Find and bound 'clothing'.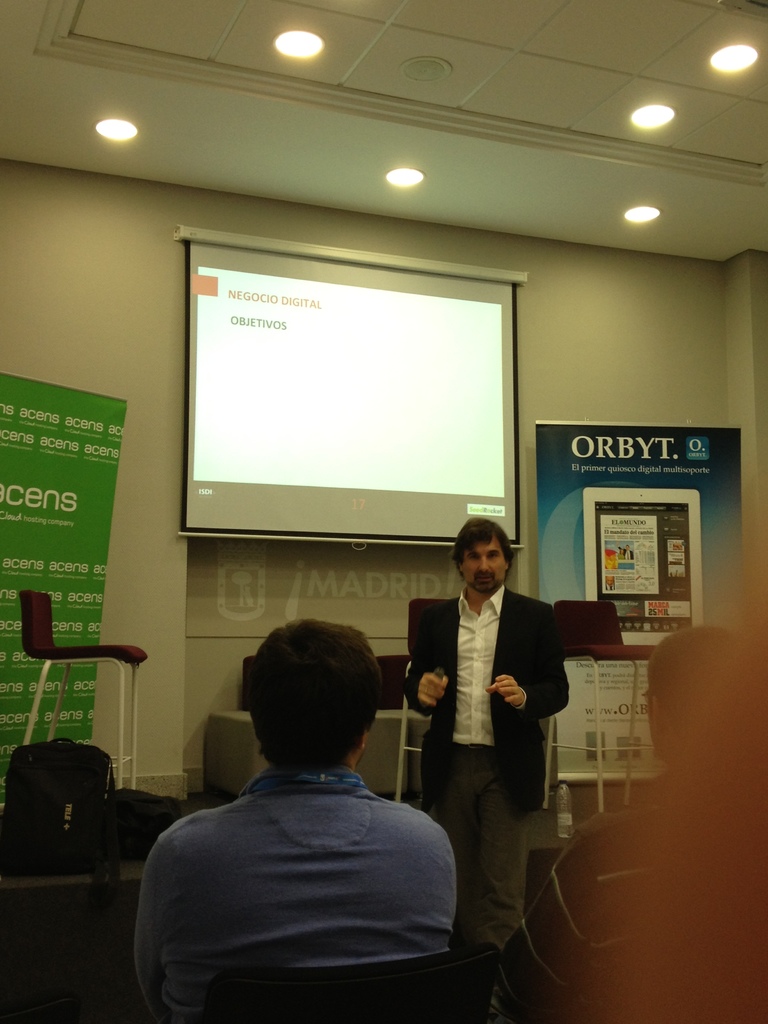
Bound: bbox(415, 743, 536, 1000).
